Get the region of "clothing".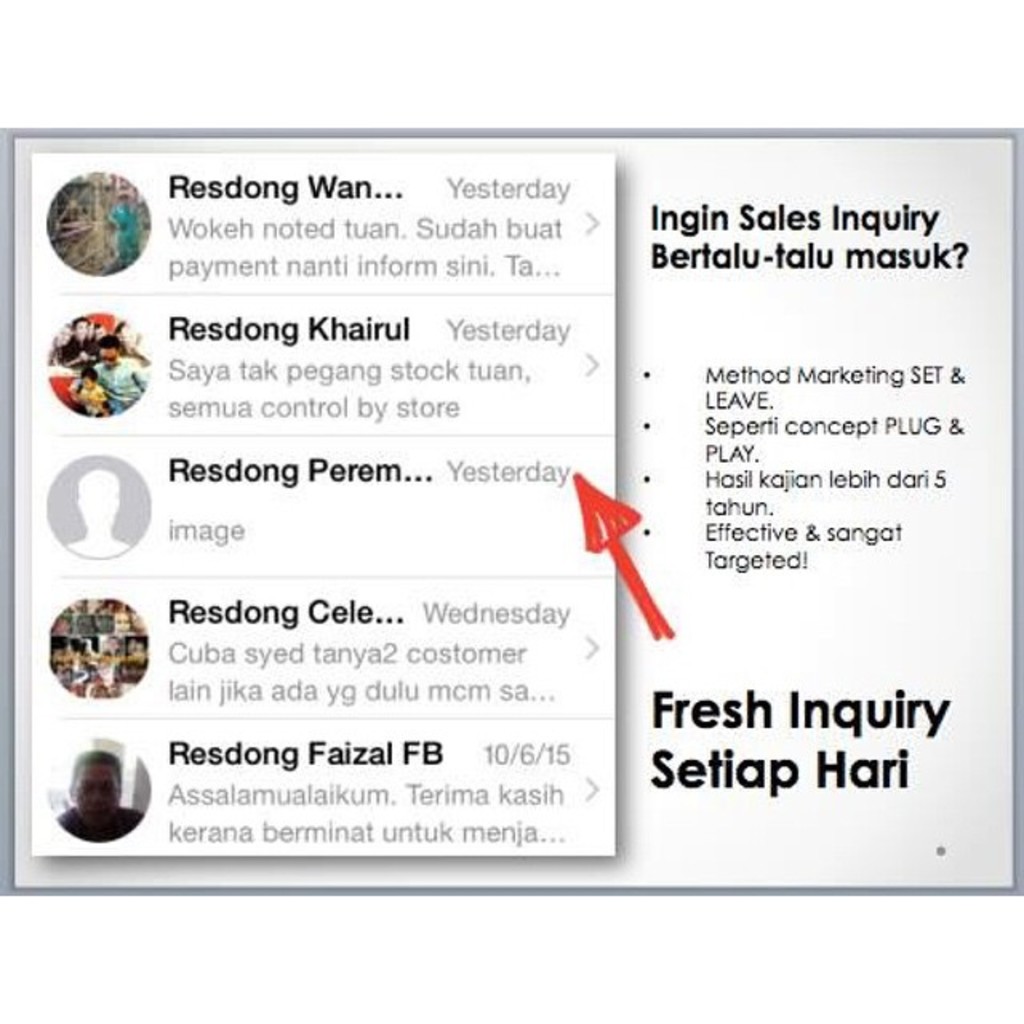
detection(77, 386, 107, 414).
